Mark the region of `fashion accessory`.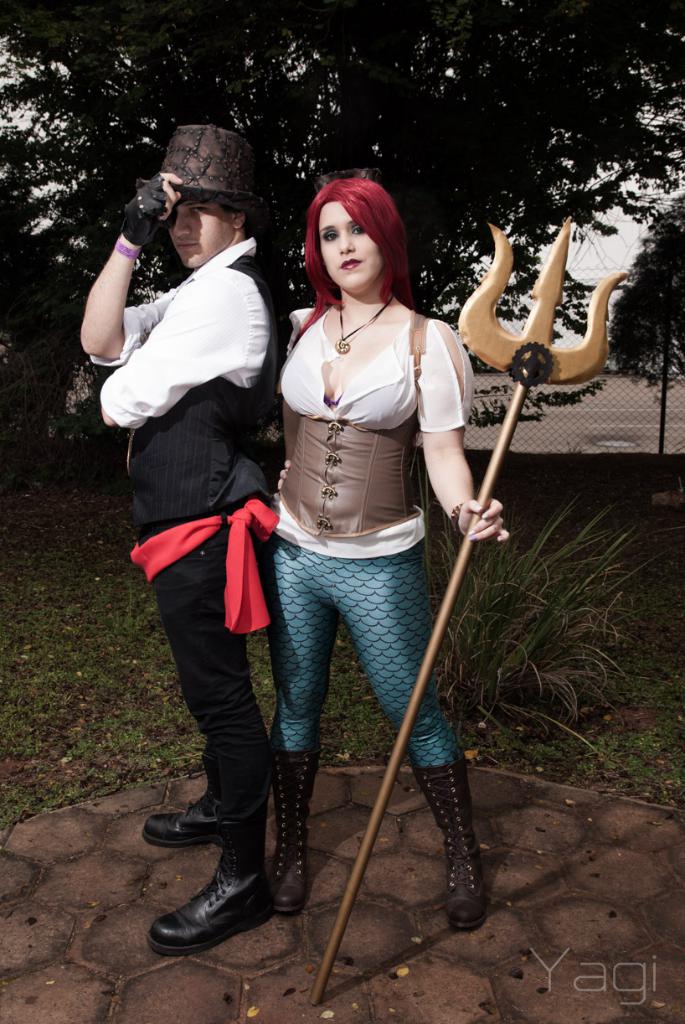
Region: rect(335, 290, 395, 357).
